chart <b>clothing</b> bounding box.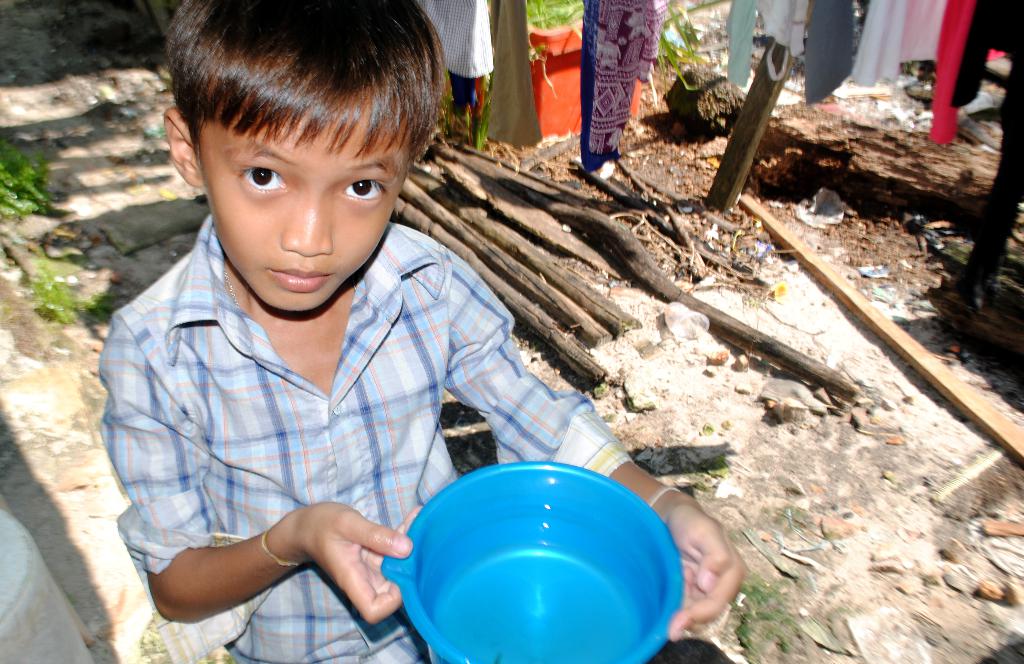
Charted: box(756, 0, 797, 81).
